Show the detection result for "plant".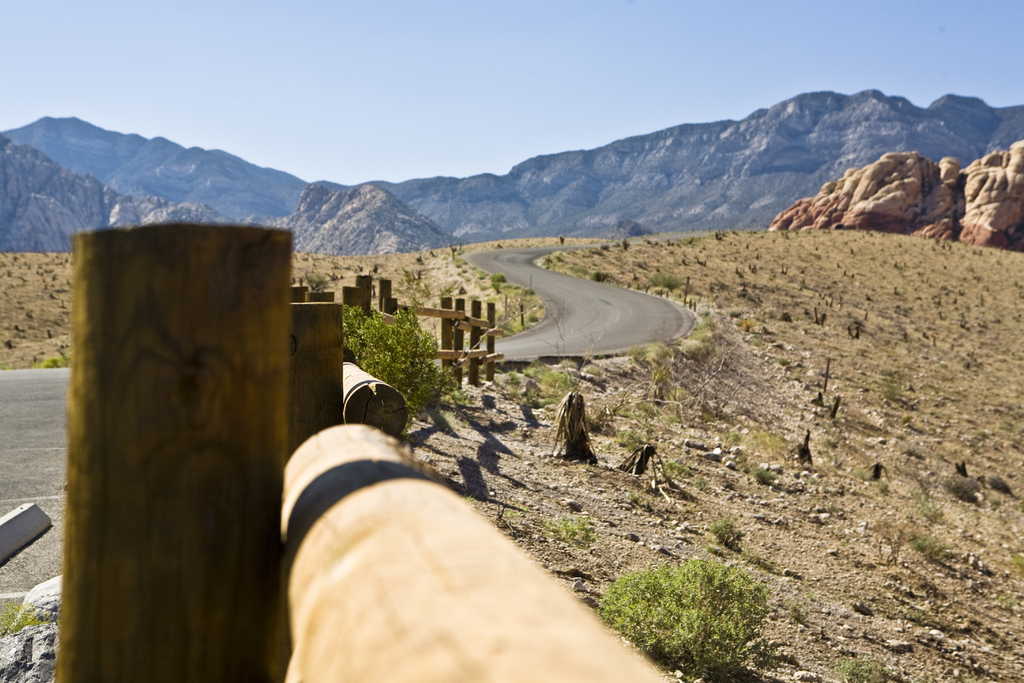
<box>33,349,65,372</box>.
